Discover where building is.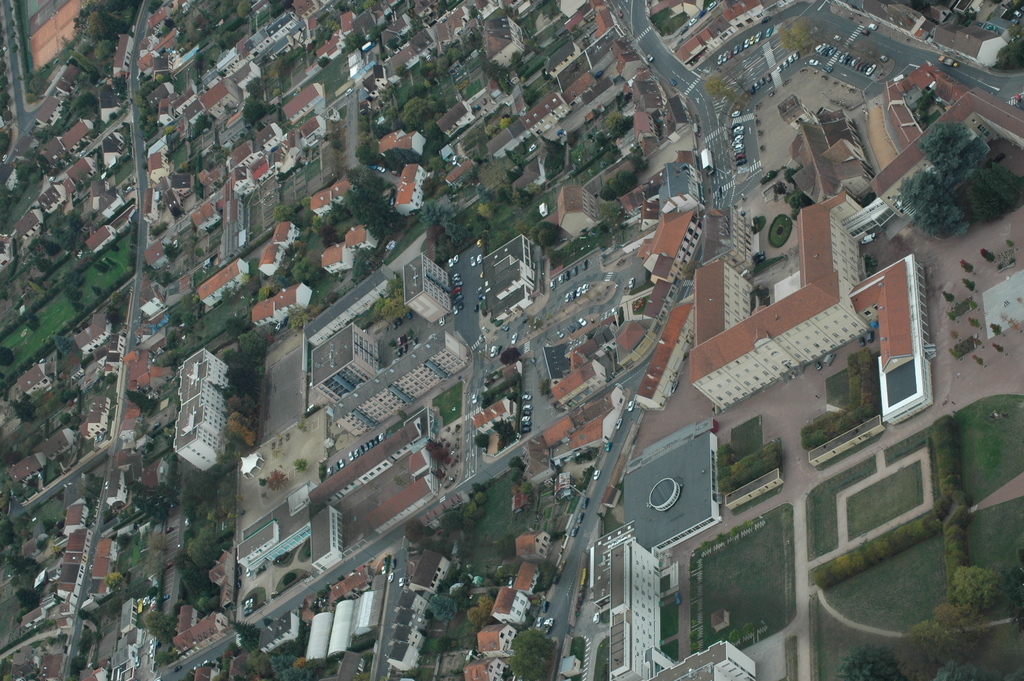
Discovered at detection(484, 15, 522, 68).
